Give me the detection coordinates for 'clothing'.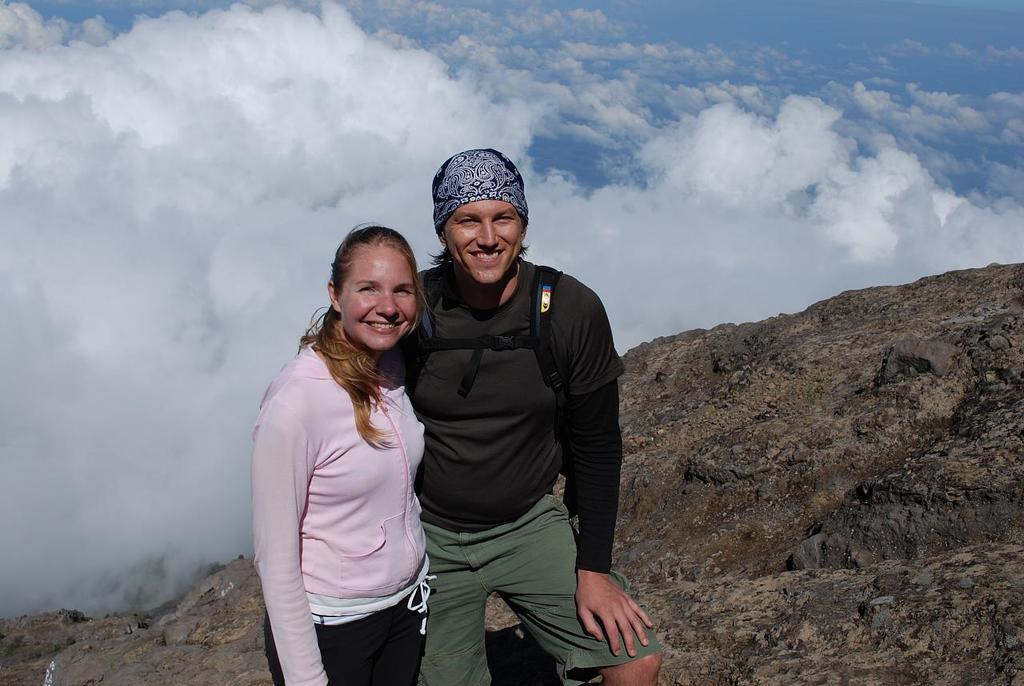
bbox=[386, 248, 661, 685].
